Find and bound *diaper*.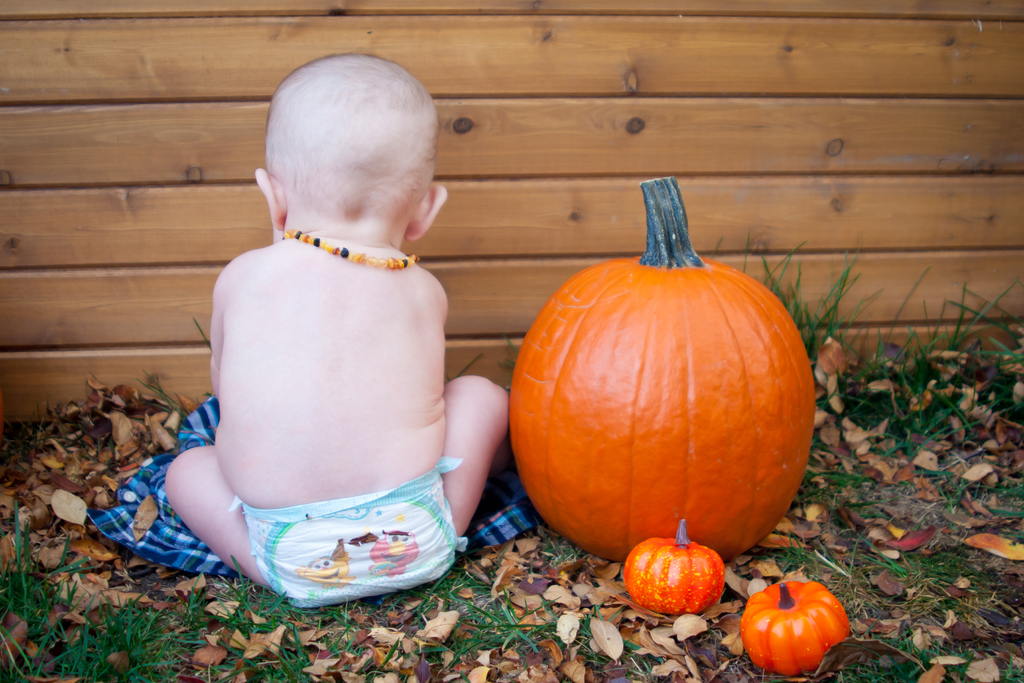
Bound: (left=228, top=456, right=465, bottom=617).
